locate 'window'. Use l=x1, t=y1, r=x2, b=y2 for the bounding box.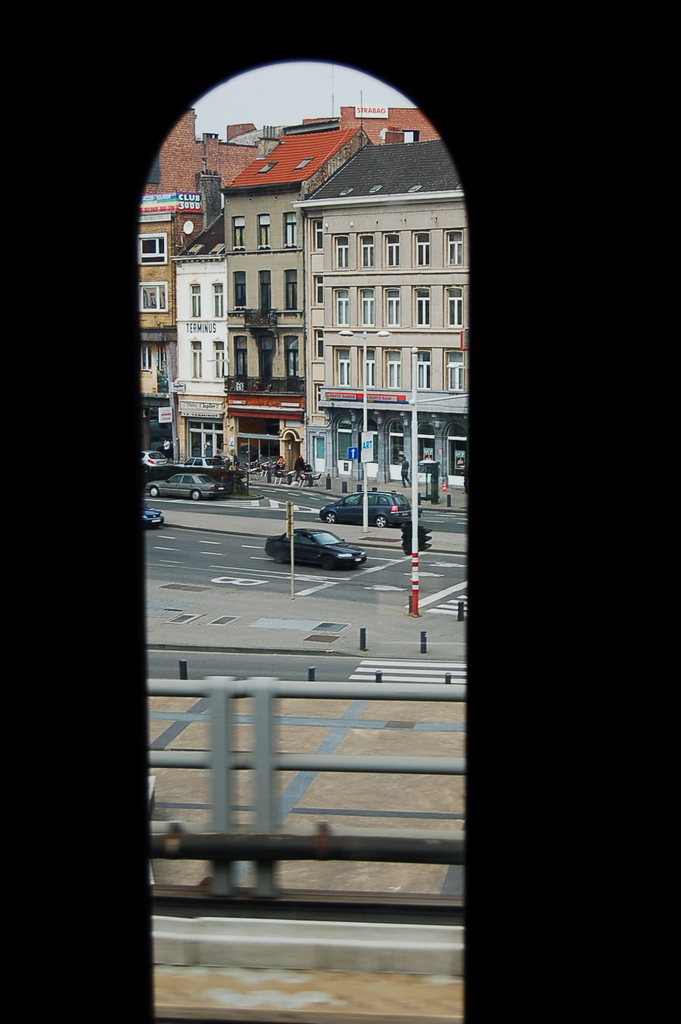
l=284, t=212, r=298, b=249.
